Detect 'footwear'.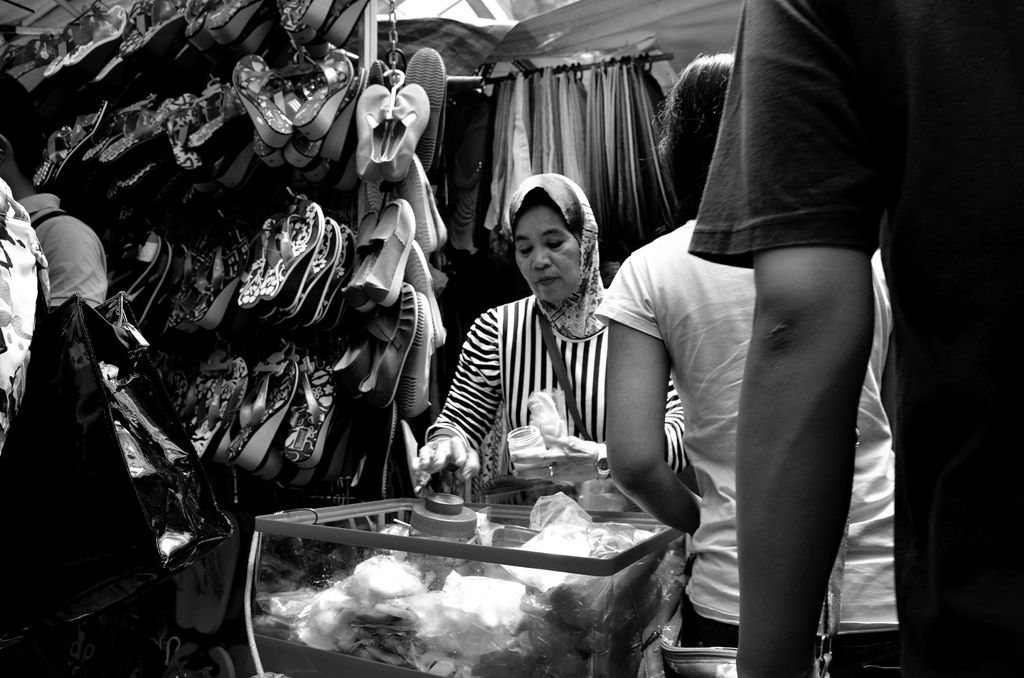
Detected at x1=359 y1=278 x2=423 y2=403.
